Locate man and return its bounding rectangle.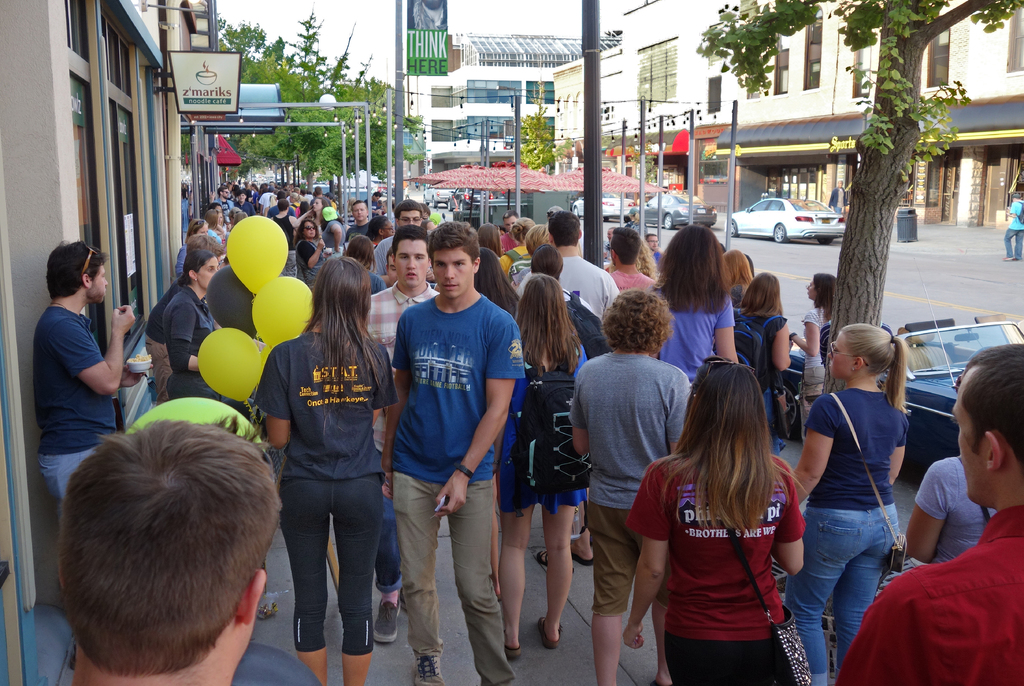
379 224 527 685.
